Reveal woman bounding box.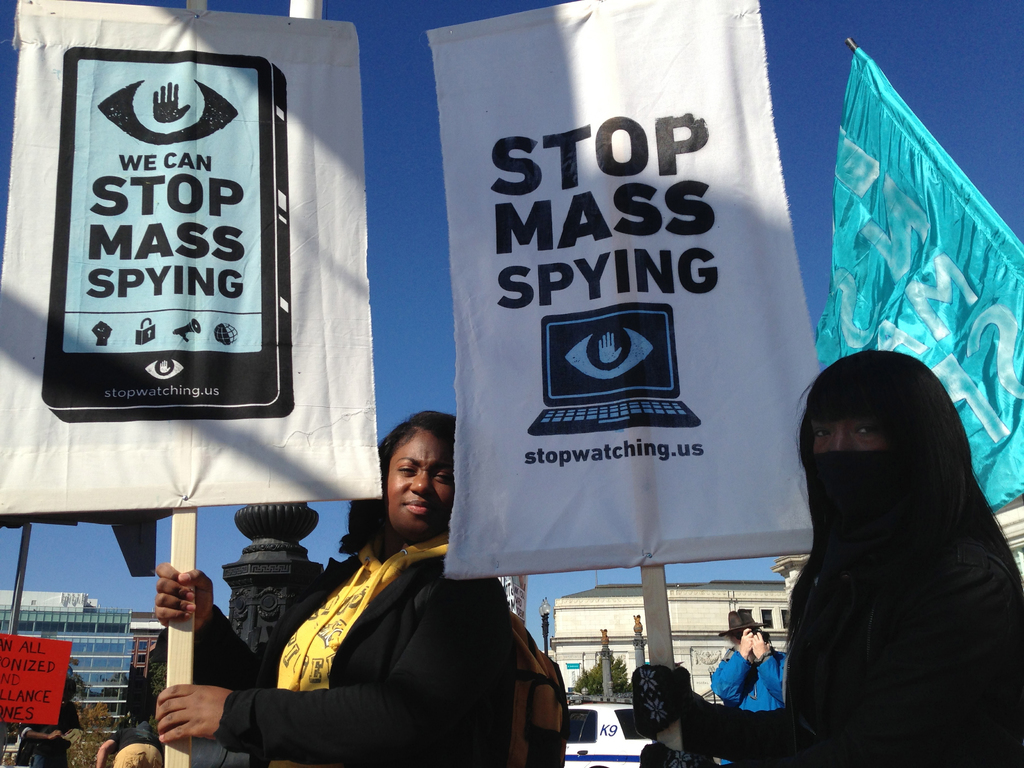
Revealed: bbox=[751, 326, 1013, 767].
